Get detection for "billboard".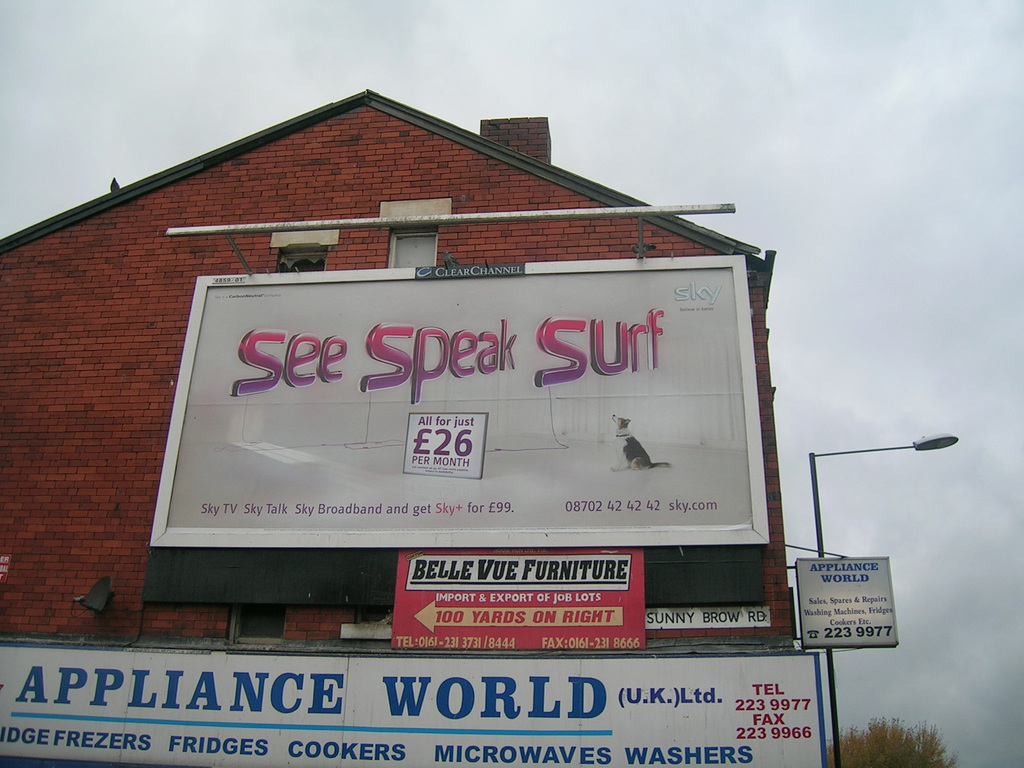
Detection: 150 261 766 548.
